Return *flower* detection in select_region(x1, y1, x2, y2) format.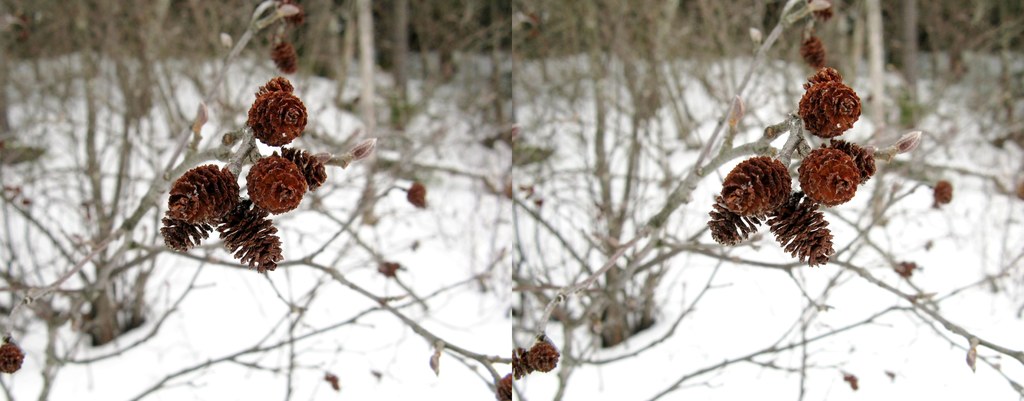
select_region(156, 161, 243, 254).
